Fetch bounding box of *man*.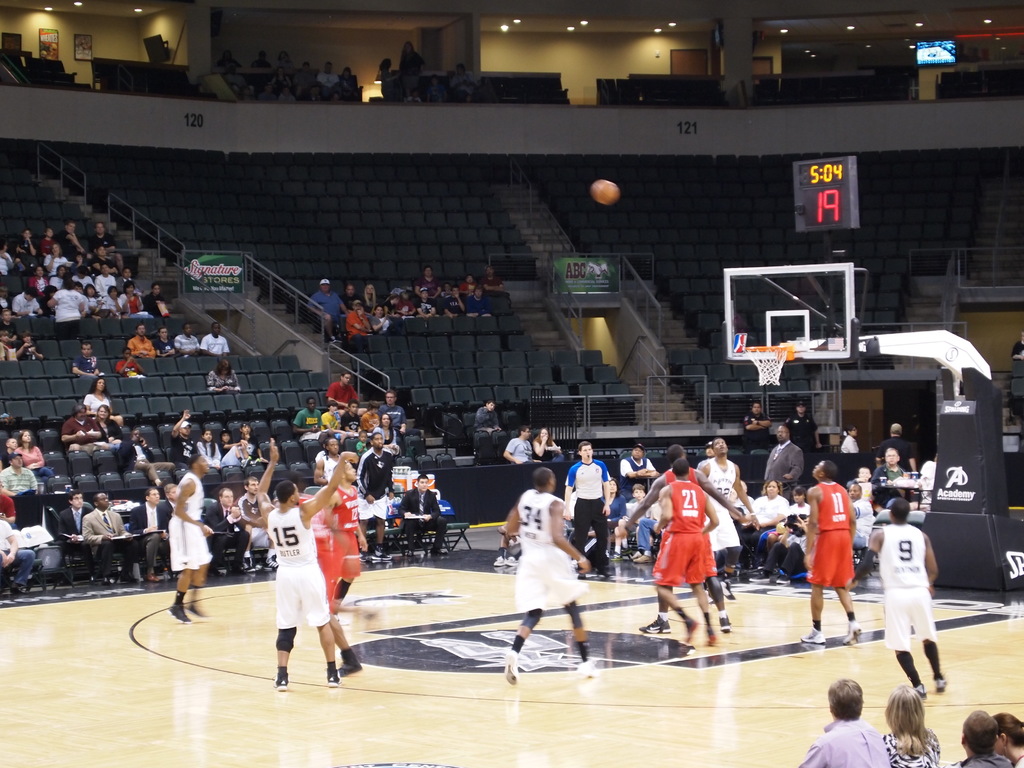
Bbox: l=307, t=275, r=346, b=339.
